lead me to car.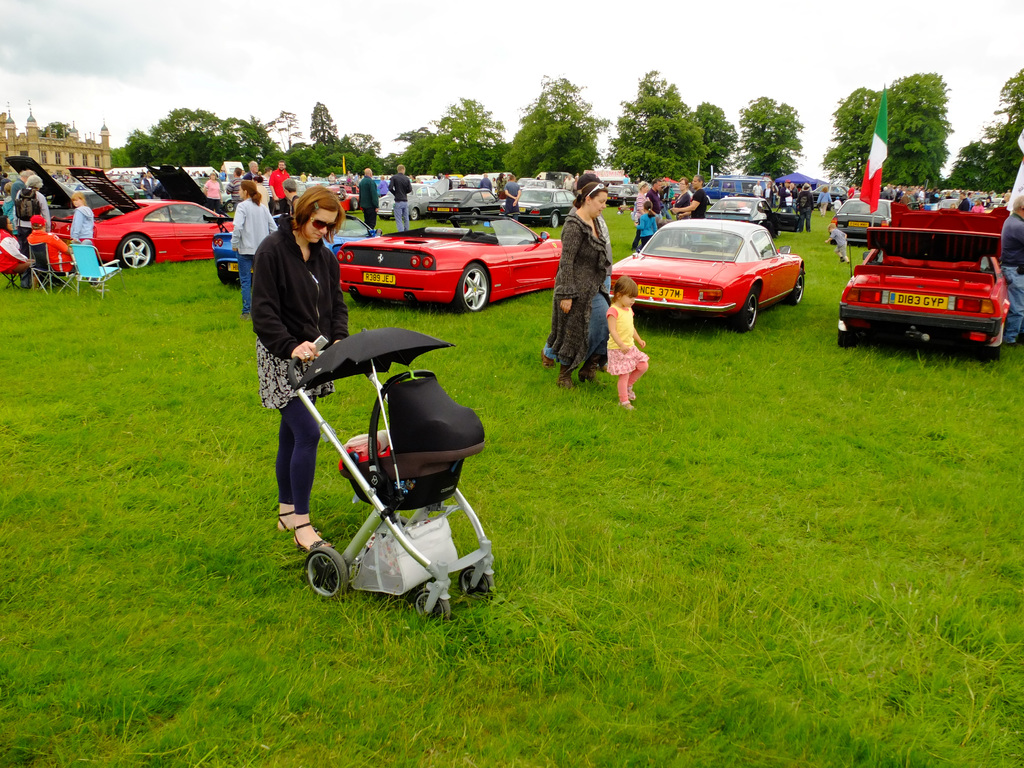
Lead to [831, 201, 1007, 360].
